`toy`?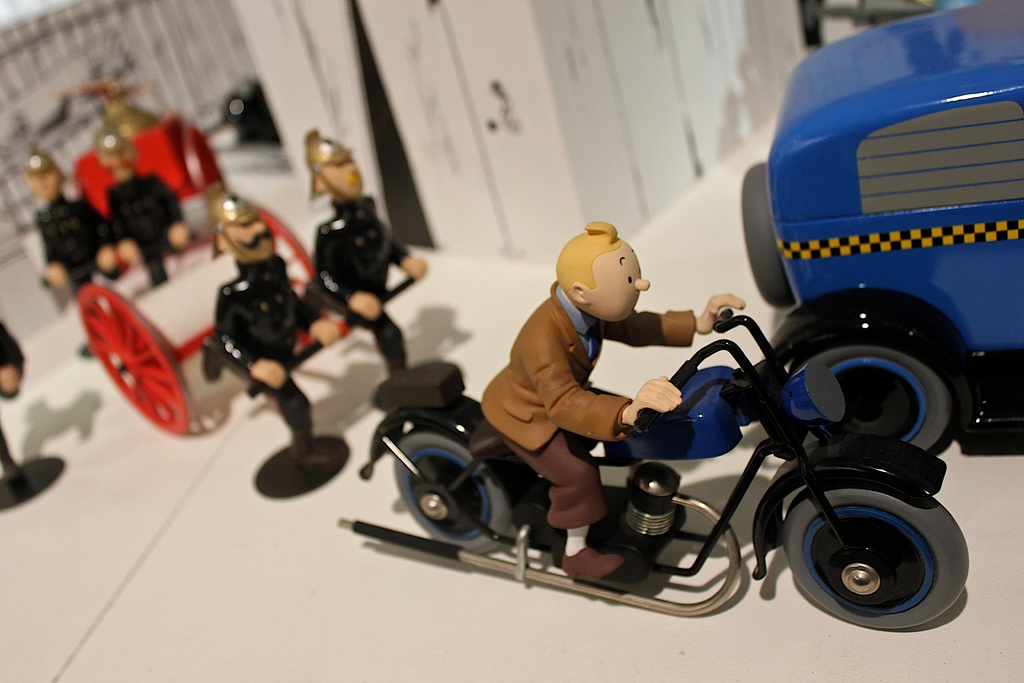
pyautogui.locateOnScreen(211, 192, 338, 450)
